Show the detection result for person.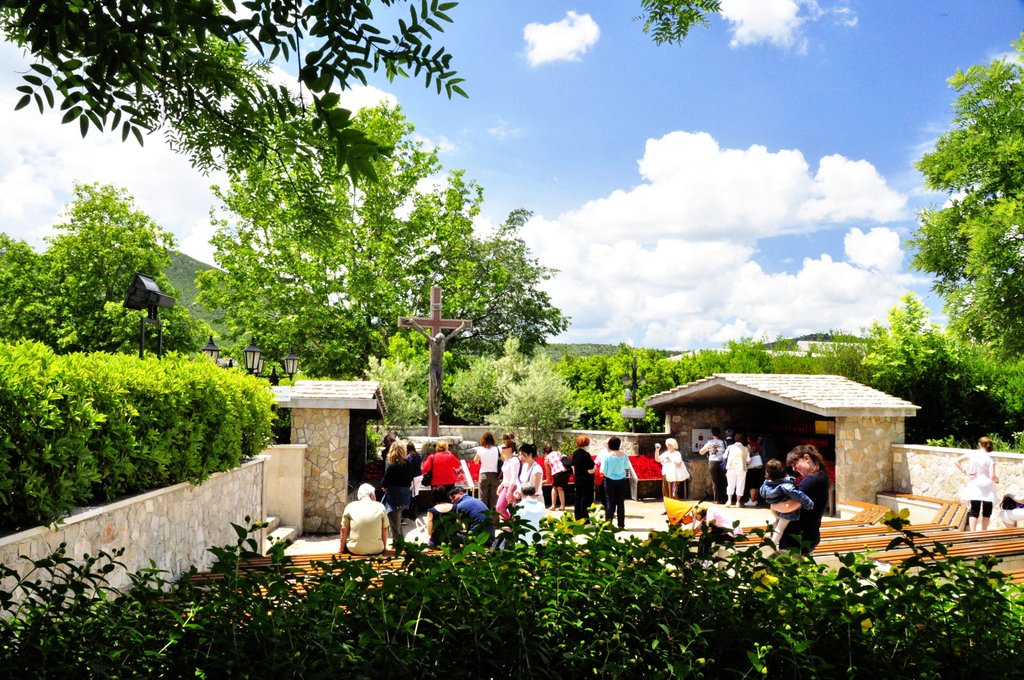
(left=422, top=441, right=460, bottom=498).
